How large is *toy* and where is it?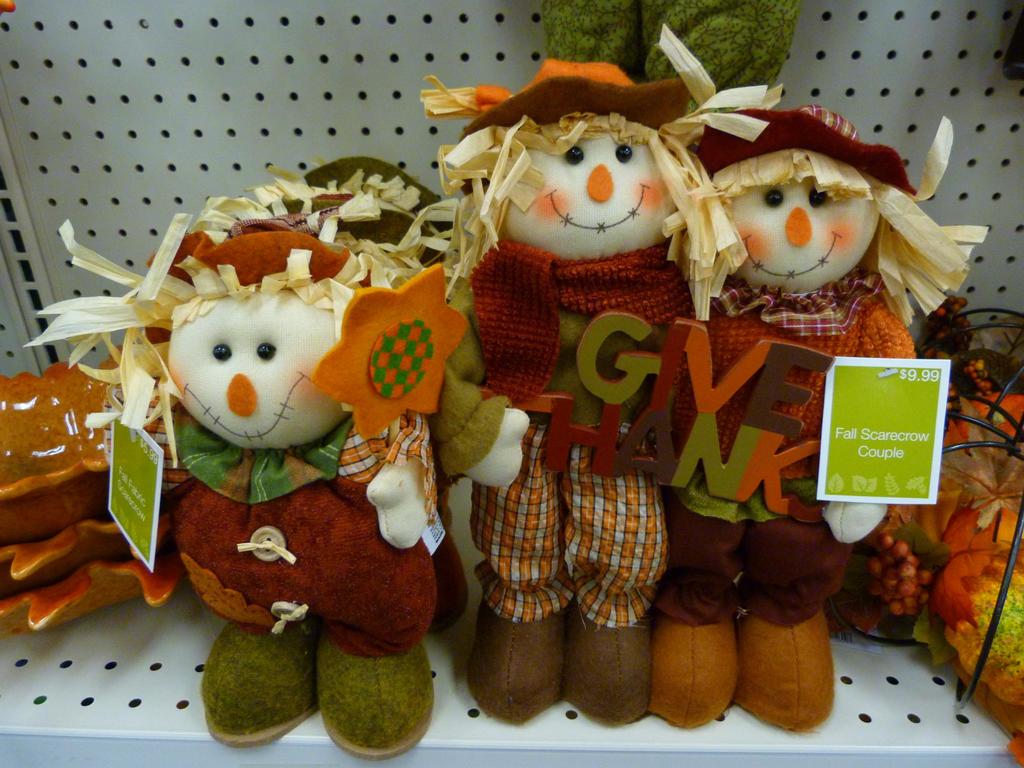
Bounding box: x1=416 y1=56 x2=690 y2=726.
